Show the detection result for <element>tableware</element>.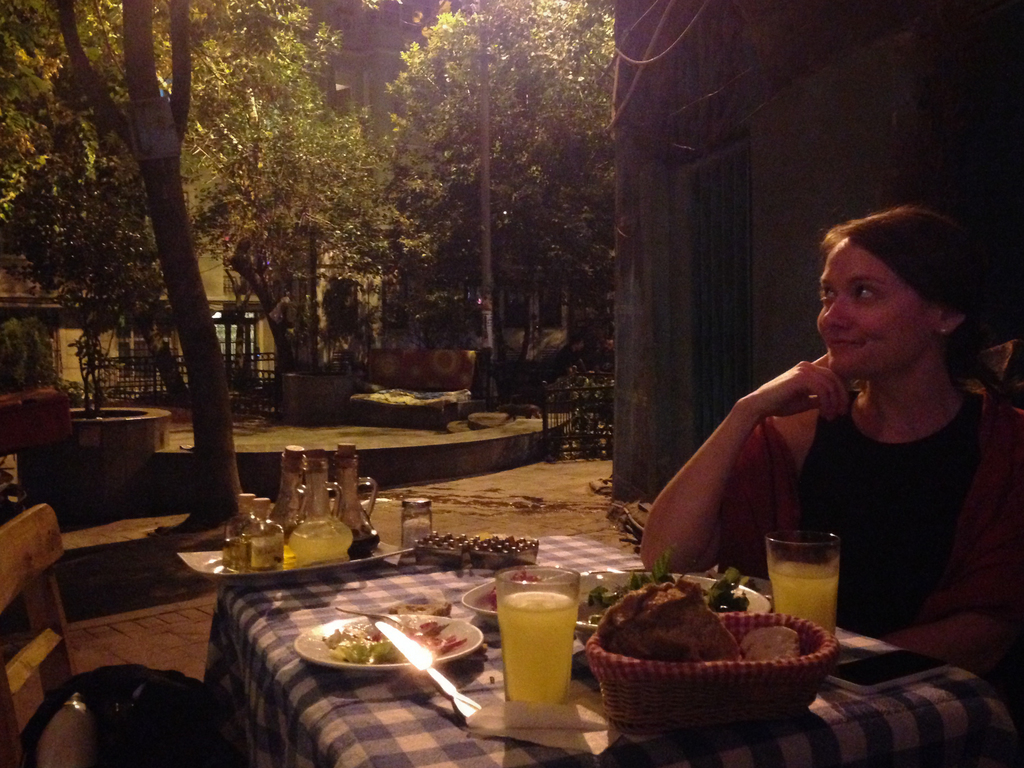
region(499, 566, 580, 705).
